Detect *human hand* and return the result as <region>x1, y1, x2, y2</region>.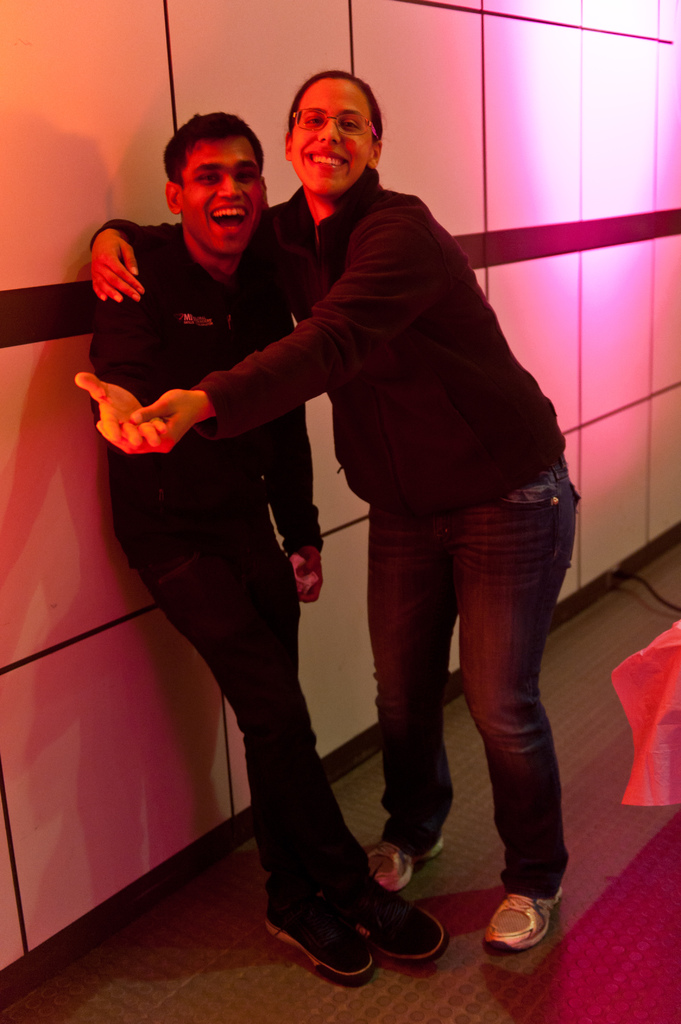
<region>130, 385, 218, 453</region>.
